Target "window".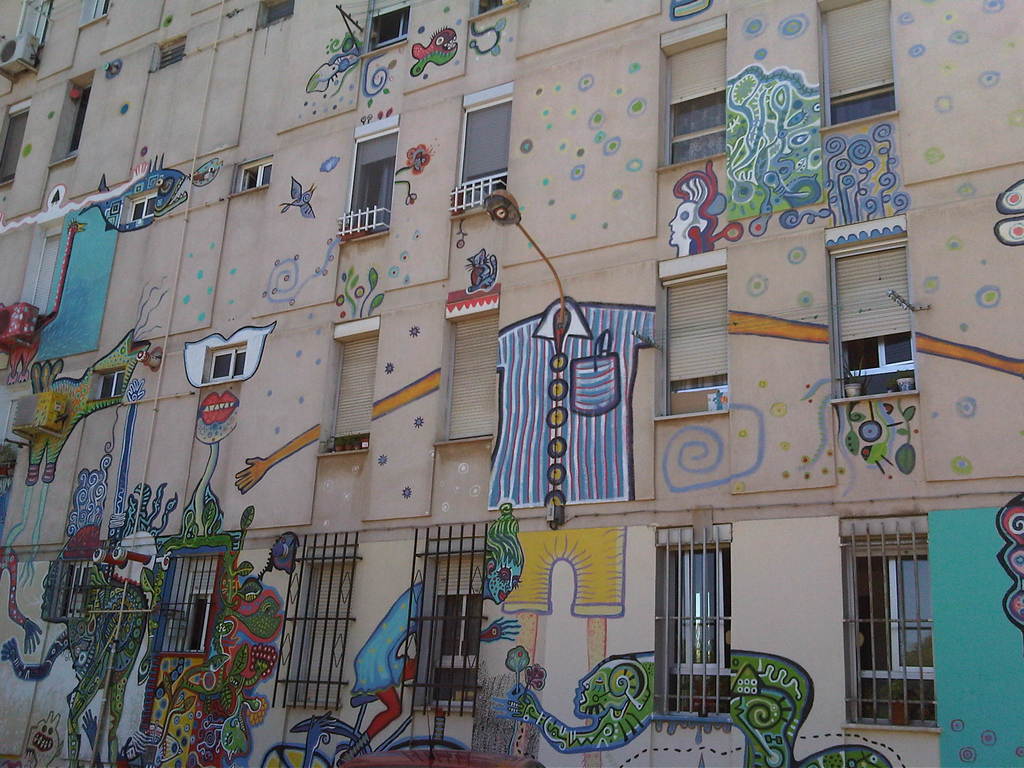
Target region: left=211, top=344, right=252, bottom=385.
